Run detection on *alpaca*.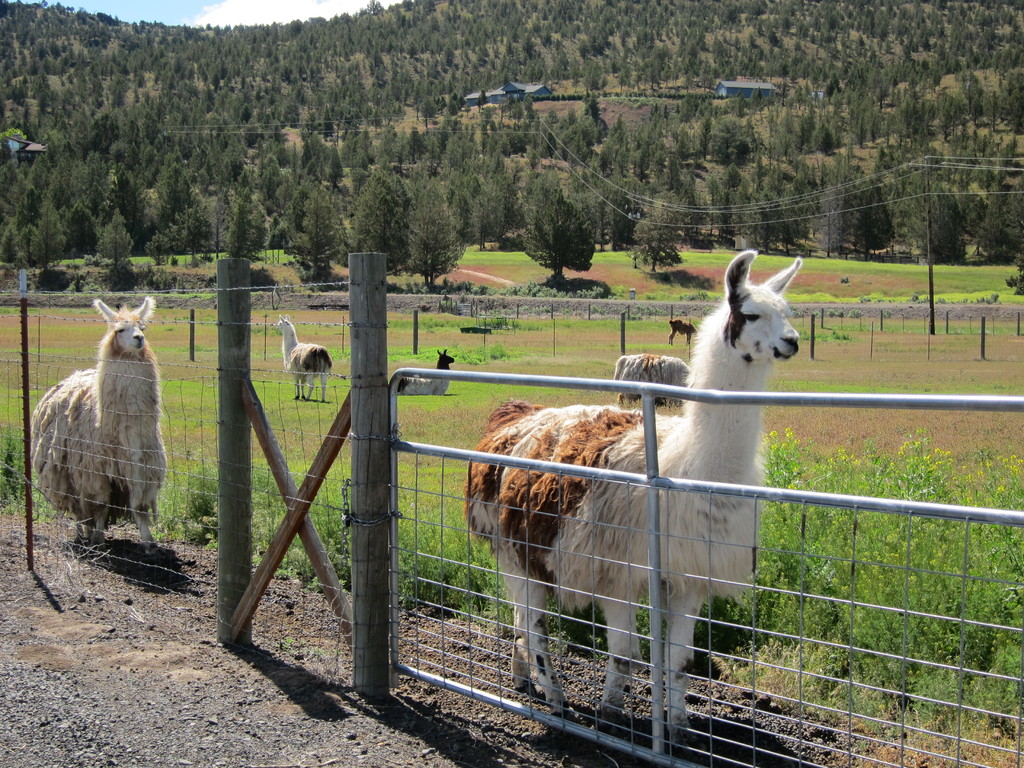
Result: 397 346 456 394.
